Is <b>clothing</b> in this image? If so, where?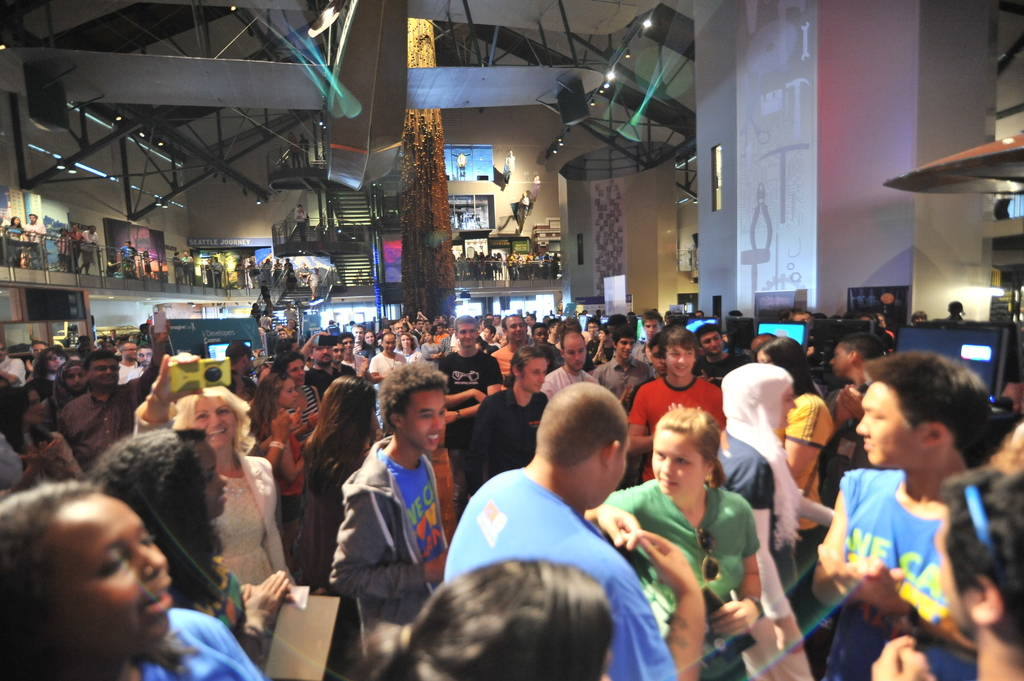
Yes, at crop(56, 236, 68, 265).
